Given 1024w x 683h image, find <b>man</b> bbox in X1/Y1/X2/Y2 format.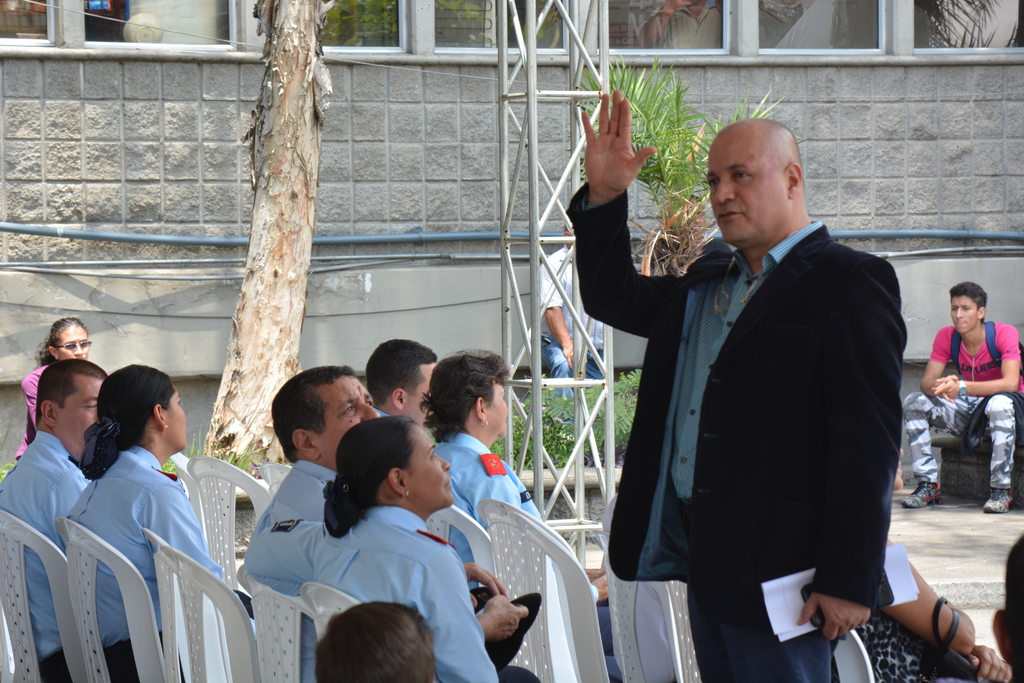
905/281/1023/520.
